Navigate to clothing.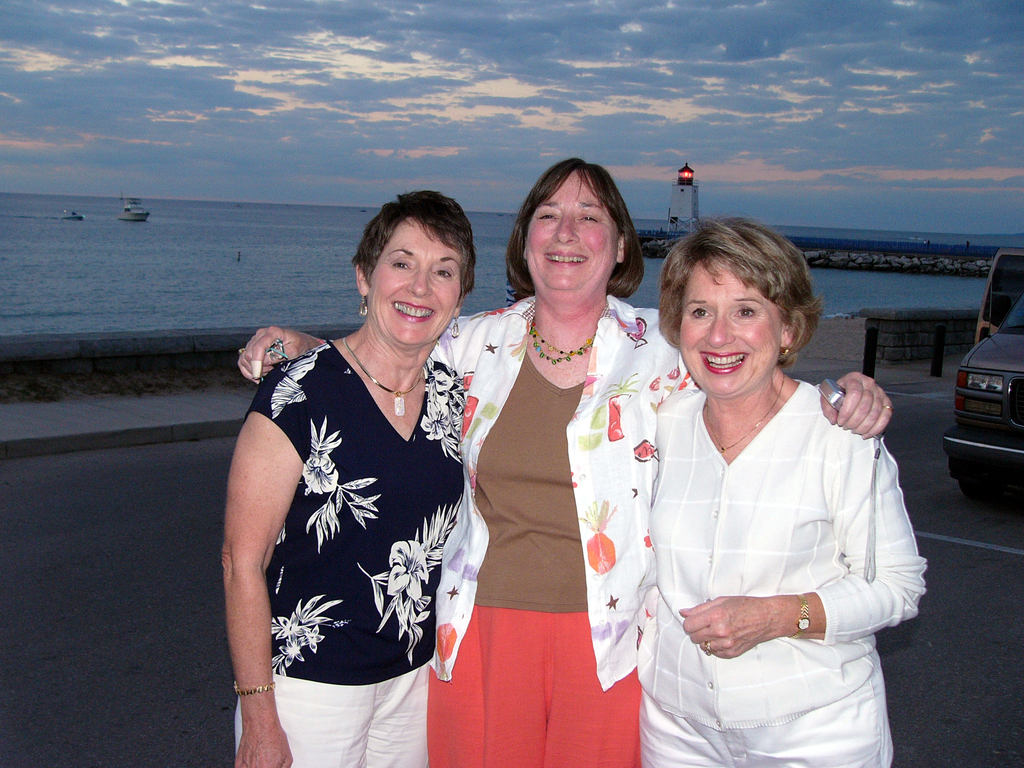
Navigation target: {"left": 426, "top": 614, "right": 644, "bottom": 767}.
